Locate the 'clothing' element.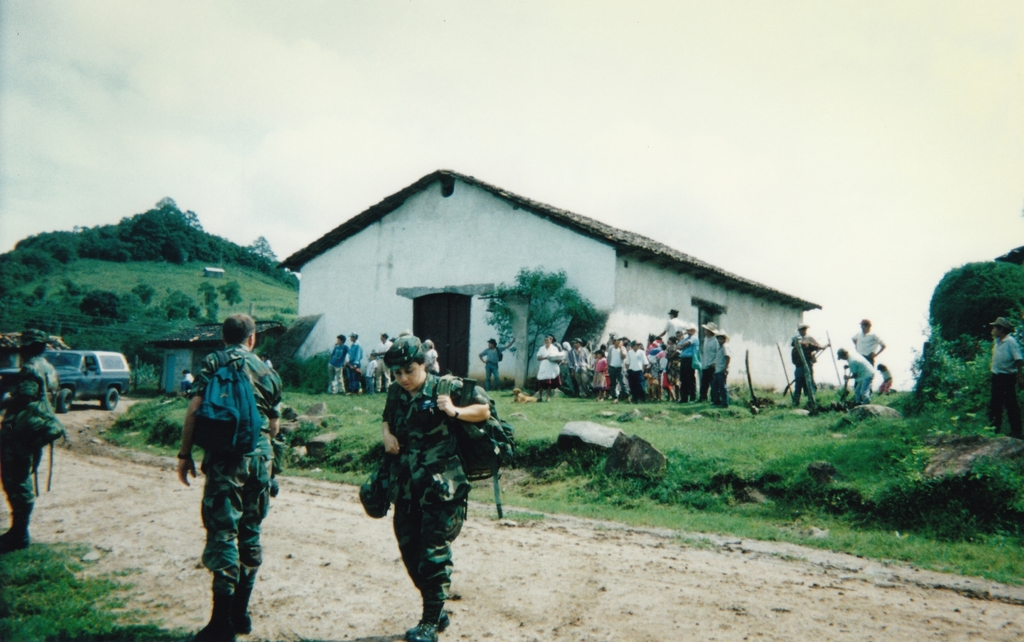
Element bbox: x1=325 y1=336 x2=346 y2=393.
